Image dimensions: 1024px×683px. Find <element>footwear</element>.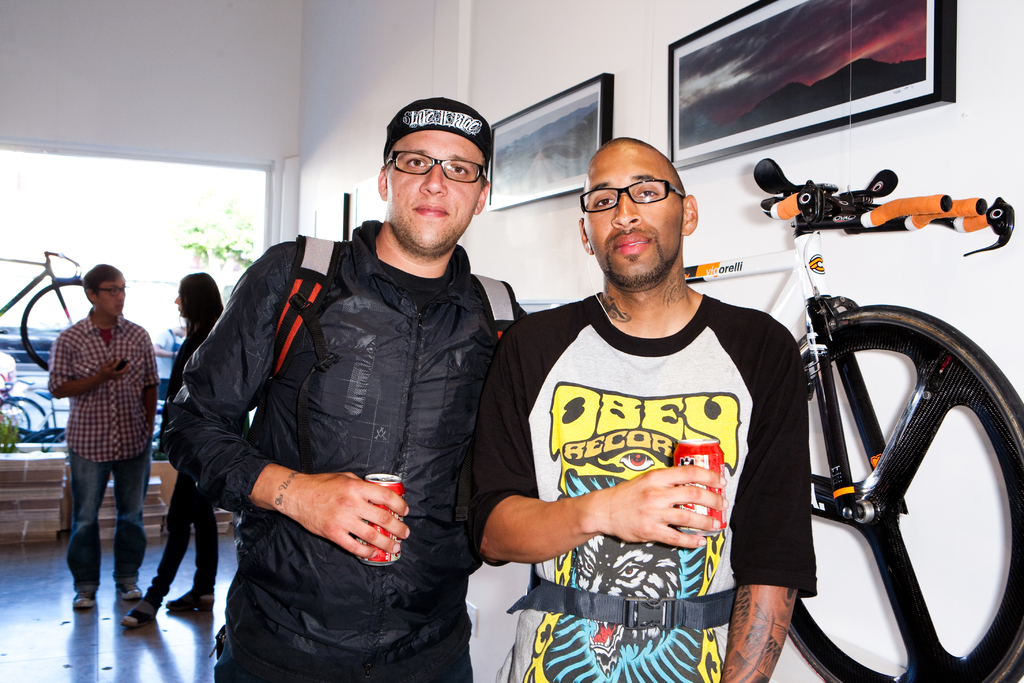
115,582,142,600.
